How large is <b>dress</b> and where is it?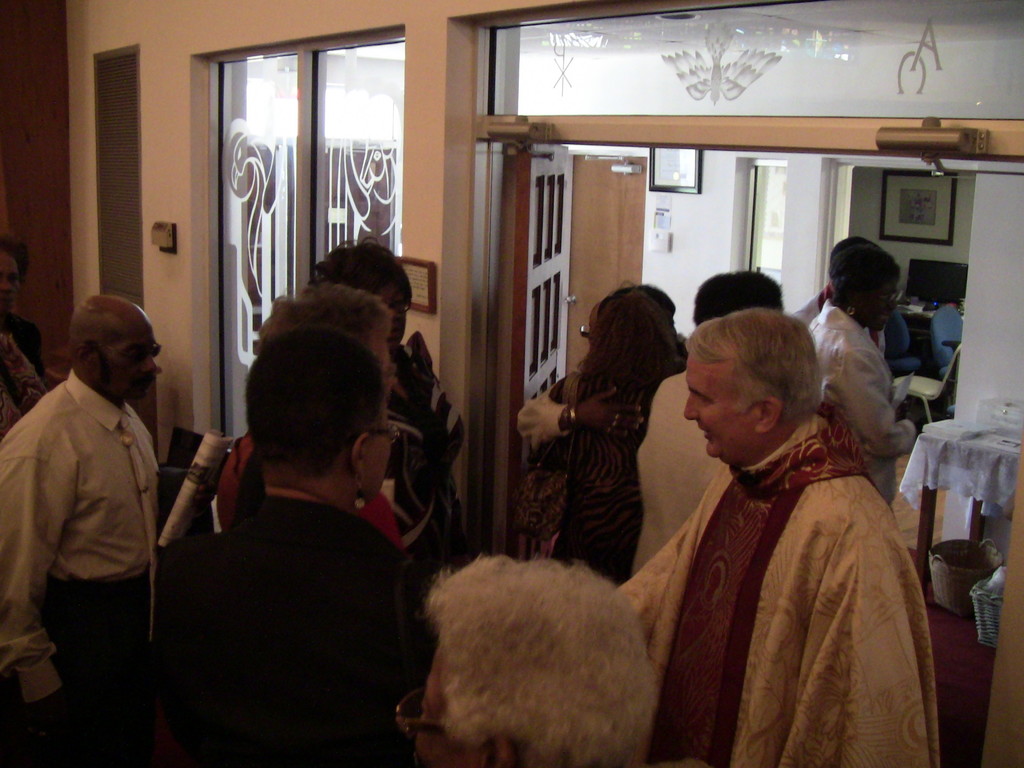
Bounding box: 618:413:943:767.
